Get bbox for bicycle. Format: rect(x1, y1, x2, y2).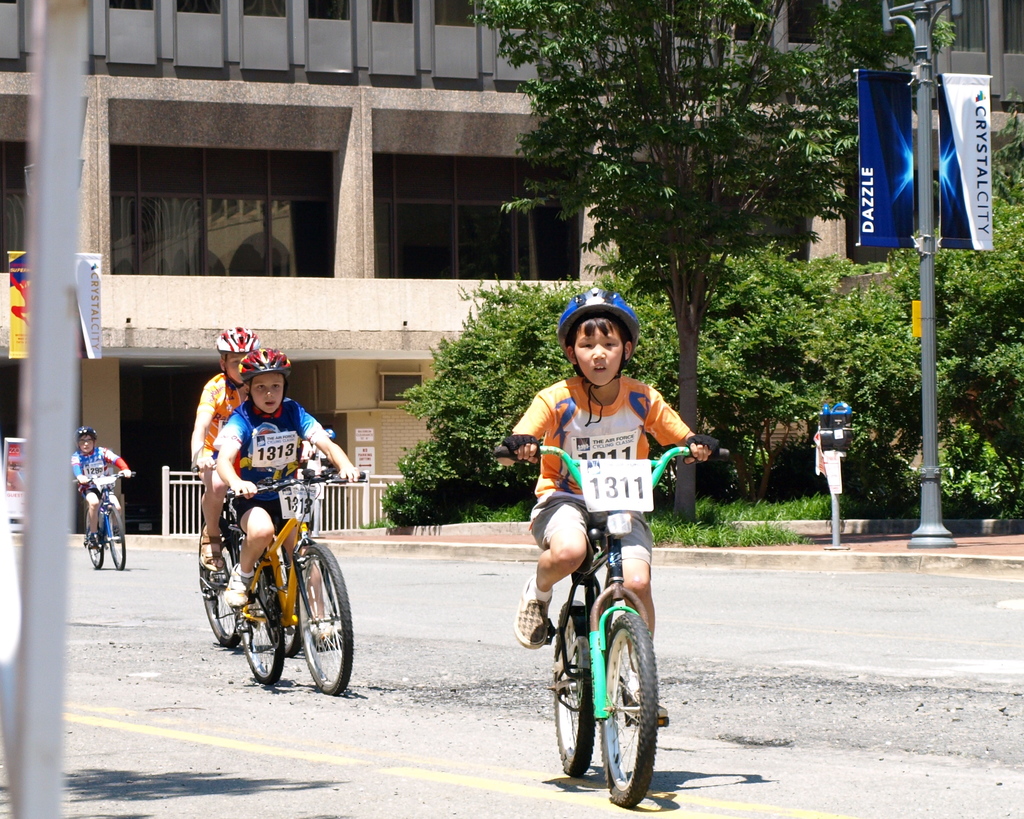
rect(193, 480, 344, 663).
